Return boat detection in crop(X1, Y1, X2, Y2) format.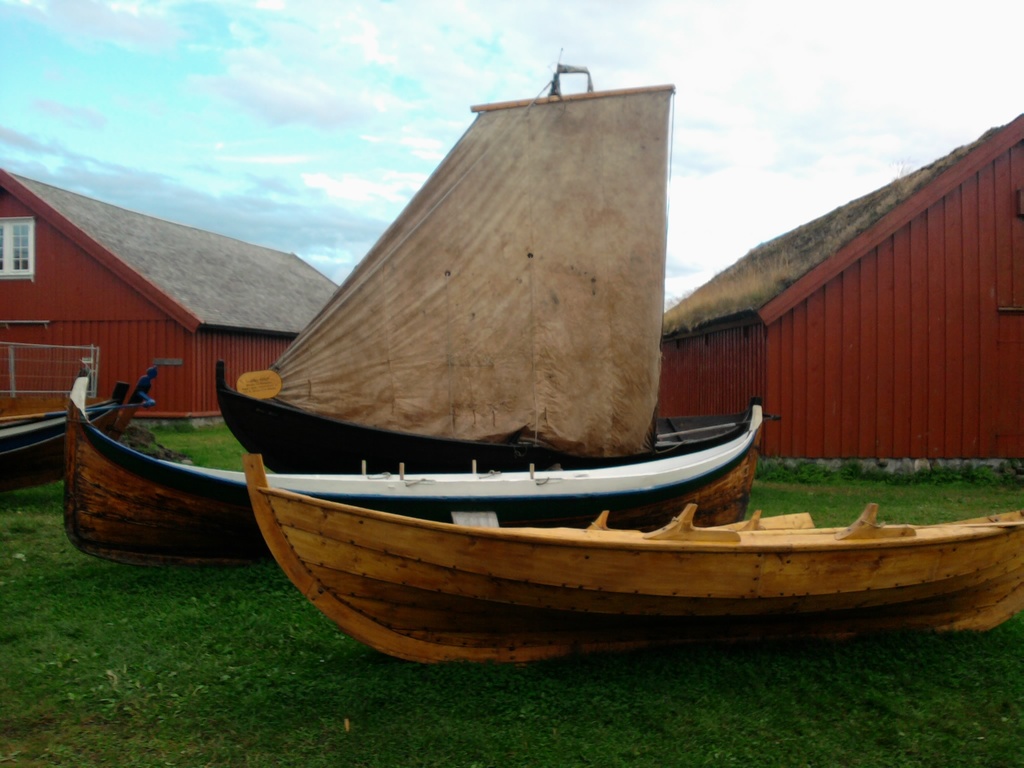
crop(56, 355, 763, 577).
